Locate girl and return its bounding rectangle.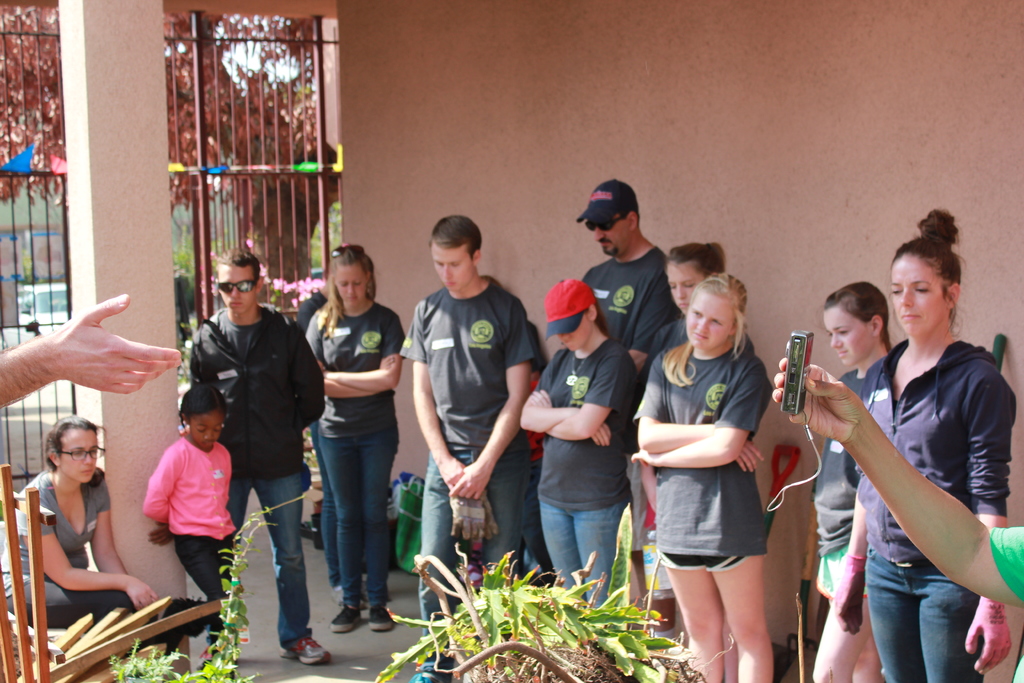
0, 409, 223, 661.
